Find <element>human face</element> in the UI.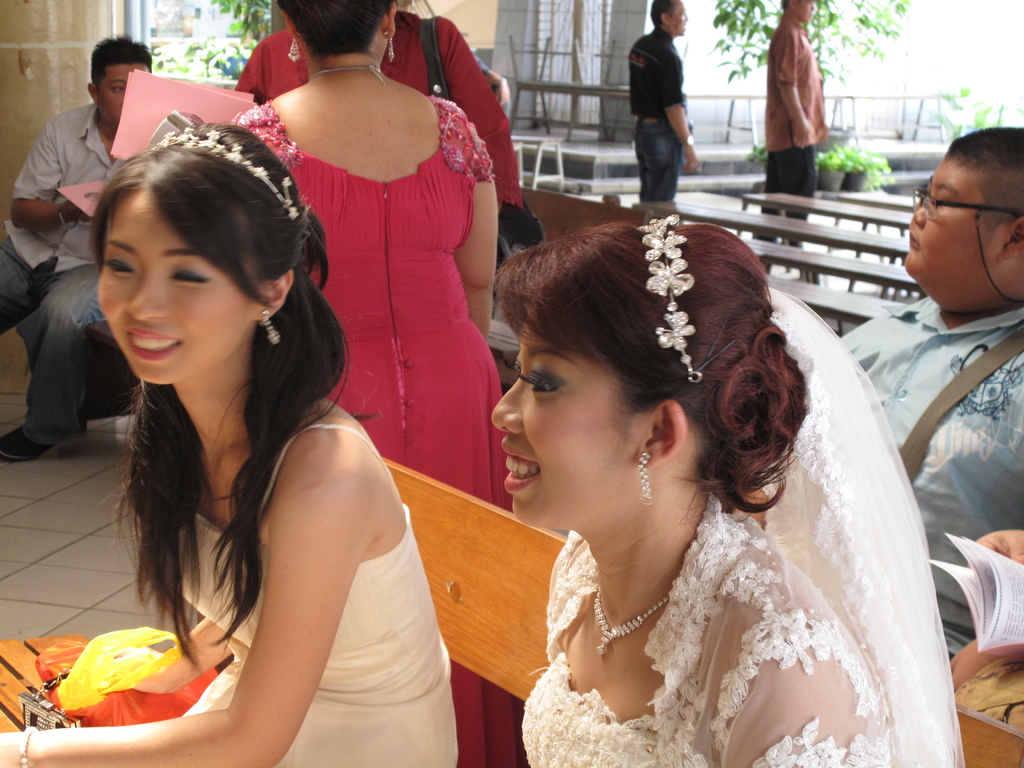
UI element at 668:1:691:35.
